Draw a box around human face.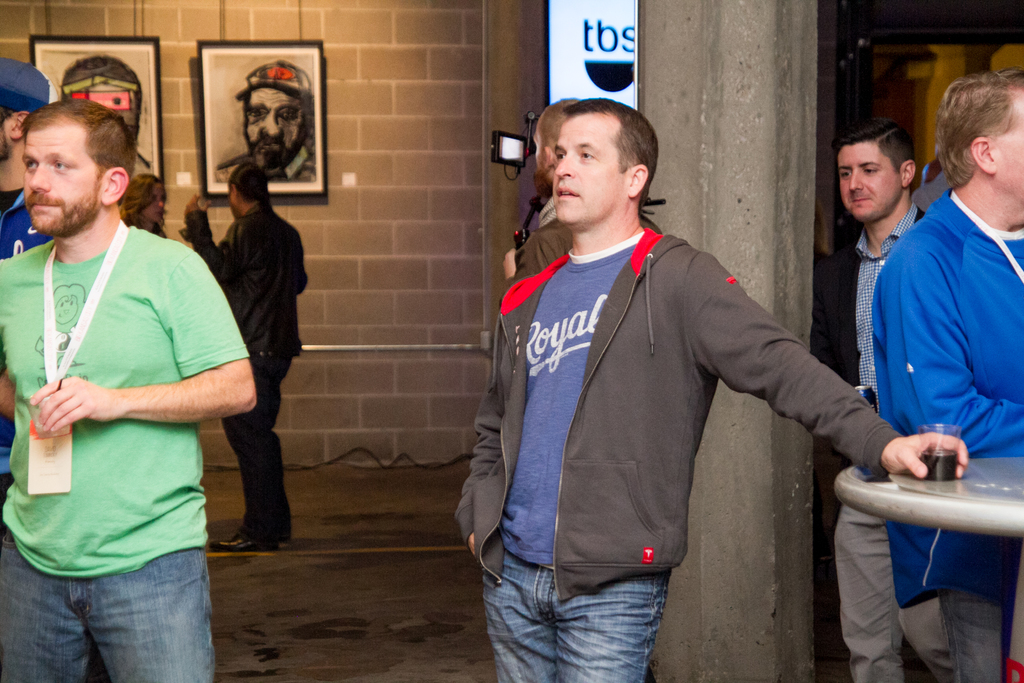
[243,86,306,164].
